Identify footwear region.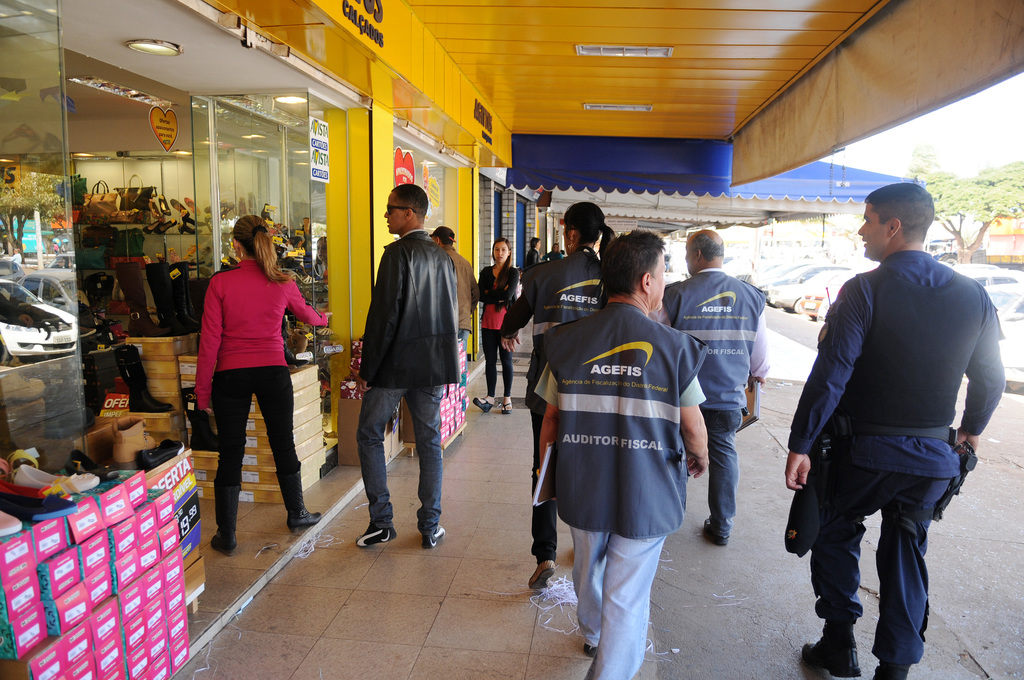
Region: [left=499, top=400, right=510, bottom=410].
